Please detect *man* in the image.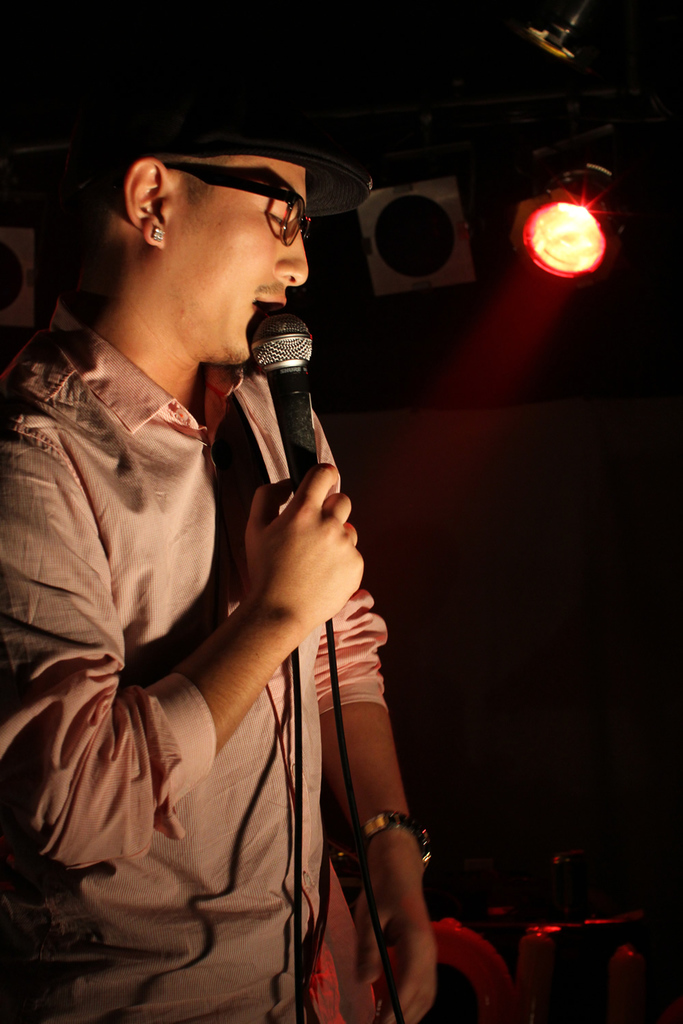
x1=42, y1=139, x2=458, y2=1022.
